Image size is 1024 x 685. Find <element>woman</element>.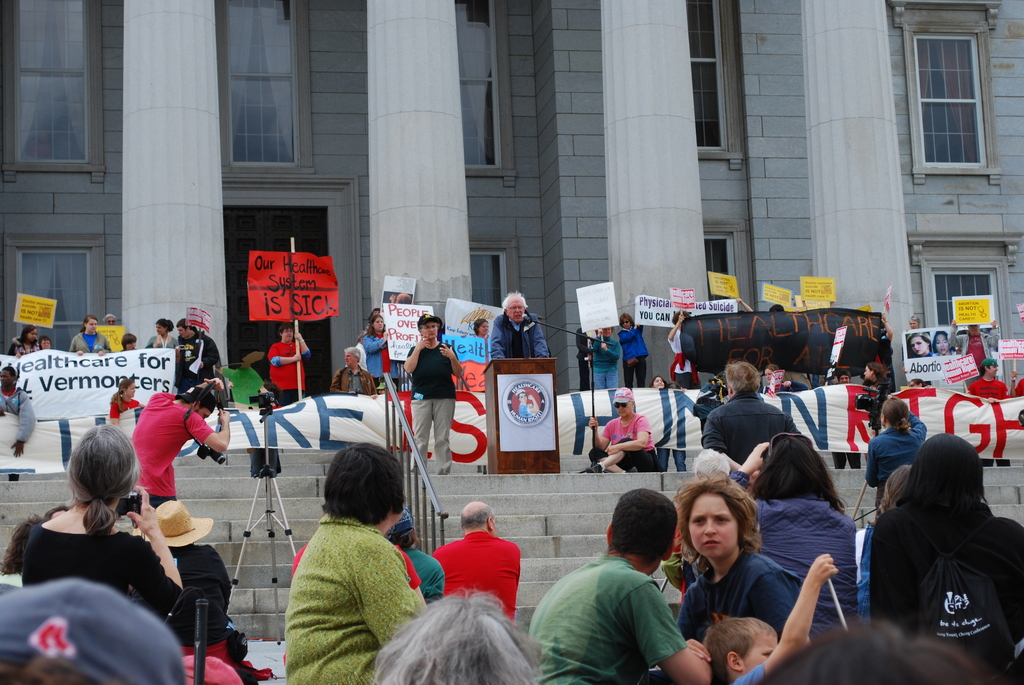
<bbox>147, 319, 181, 382</bbox>.
